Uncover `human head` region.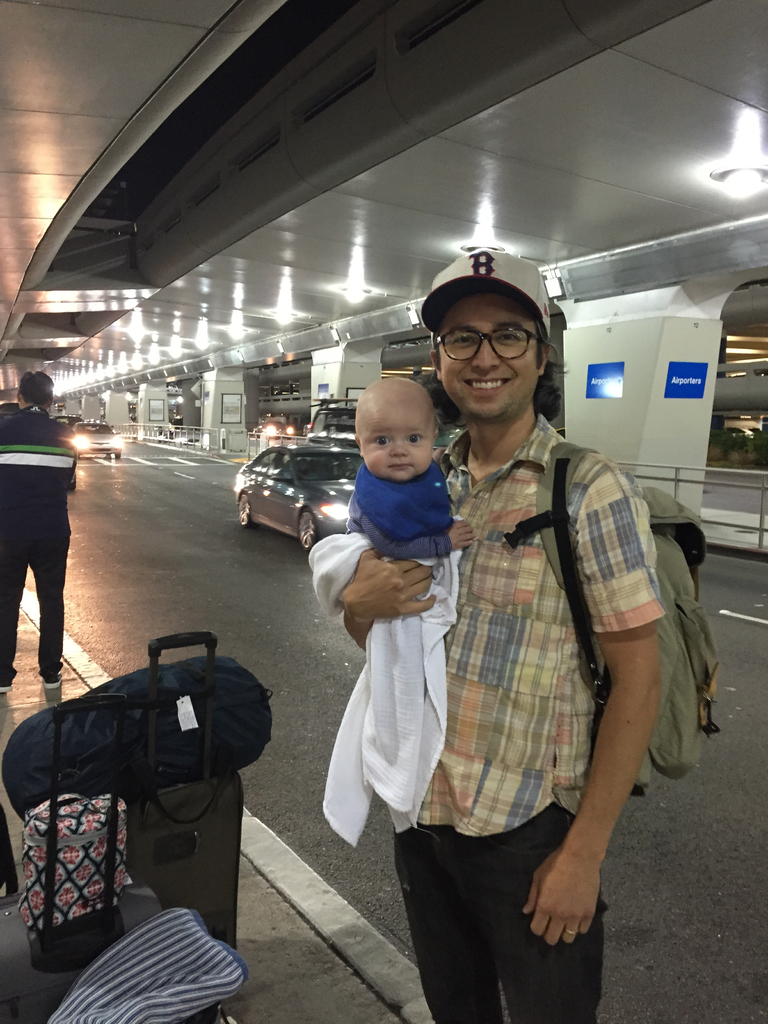
Uncovered: locate(15, 371, 56, 417).
